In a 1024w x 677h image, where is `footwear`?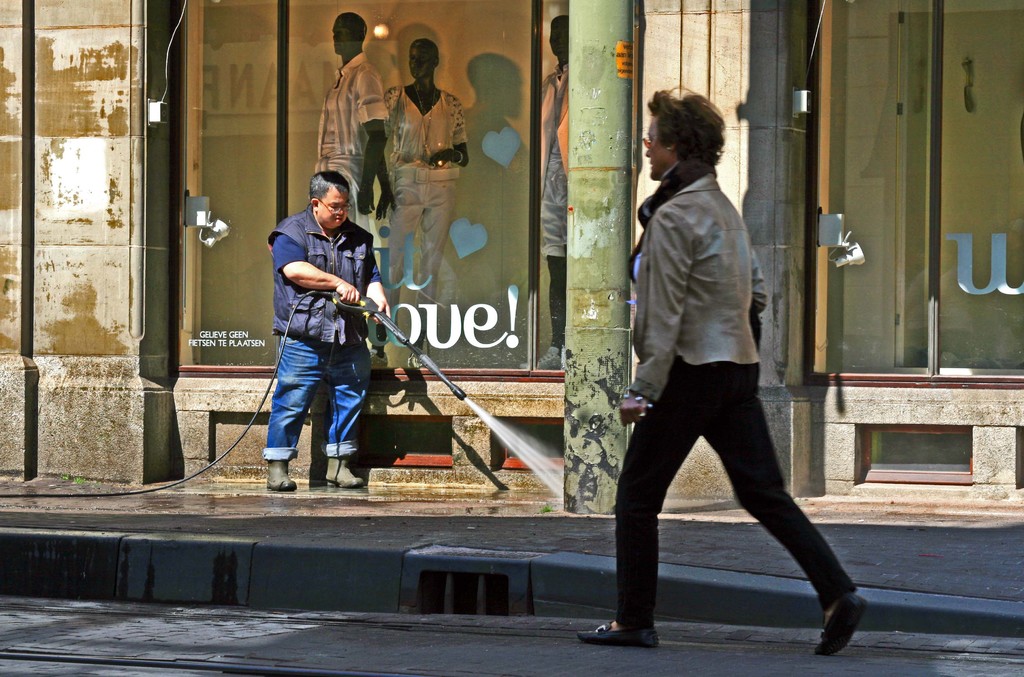
locate(811, 588, 862, 657).
